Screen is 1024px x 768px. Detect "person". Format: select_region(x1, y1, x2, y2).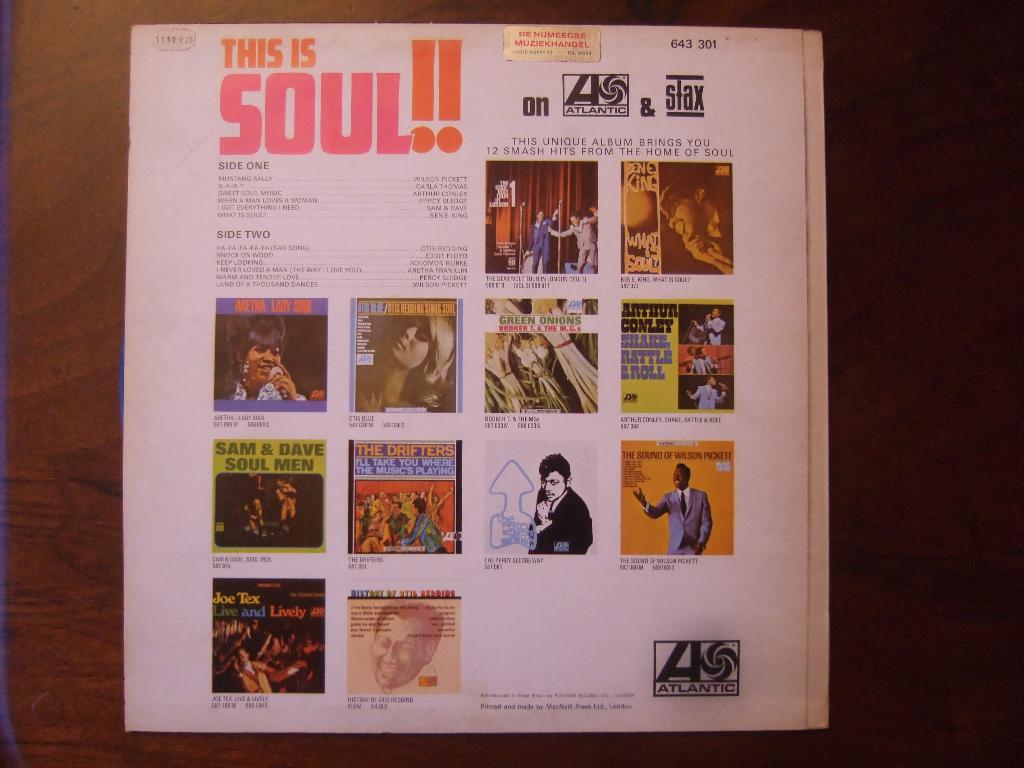
select_region(698, 313, 726, 340).
